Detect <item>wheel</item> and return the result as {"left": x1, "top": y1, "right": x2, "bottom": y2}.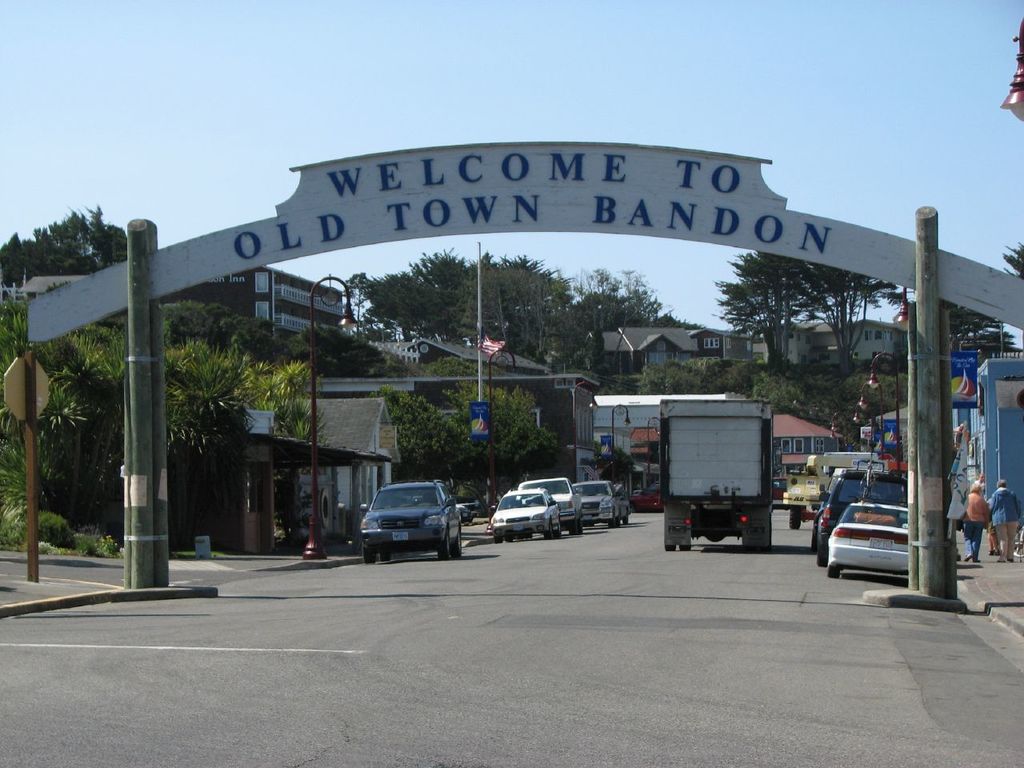
{"left": 622, "top": 514, "right": 630, "bottom": 529}.
